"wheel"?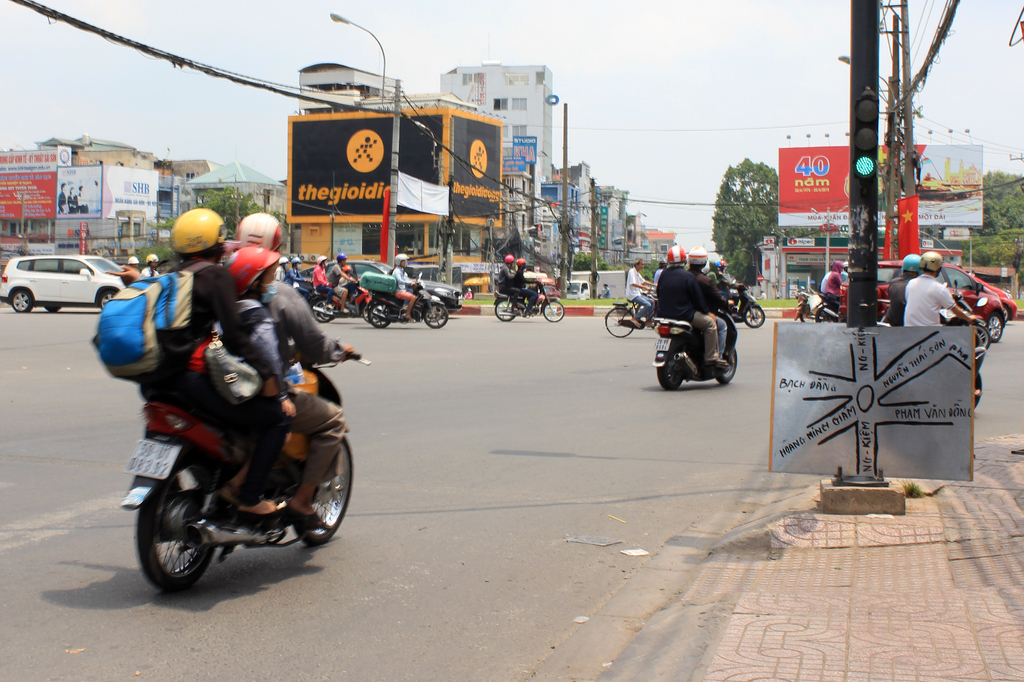
x1=422 y1=301 x2=451 y2=329
